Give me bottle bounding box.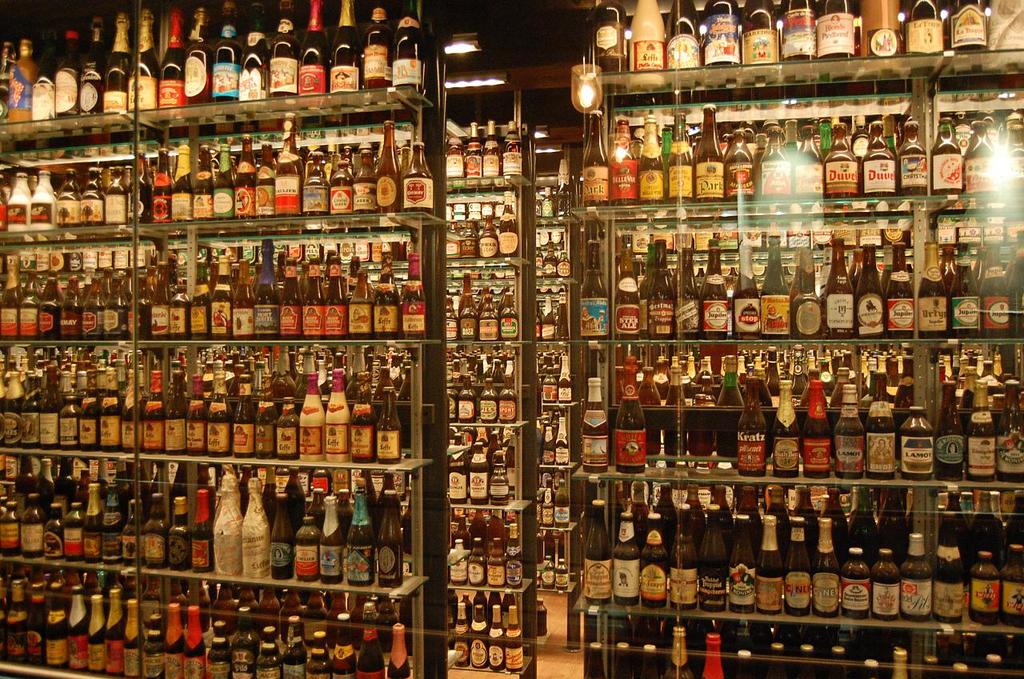
x1=350, y1=259, x2=371, y2=327.
